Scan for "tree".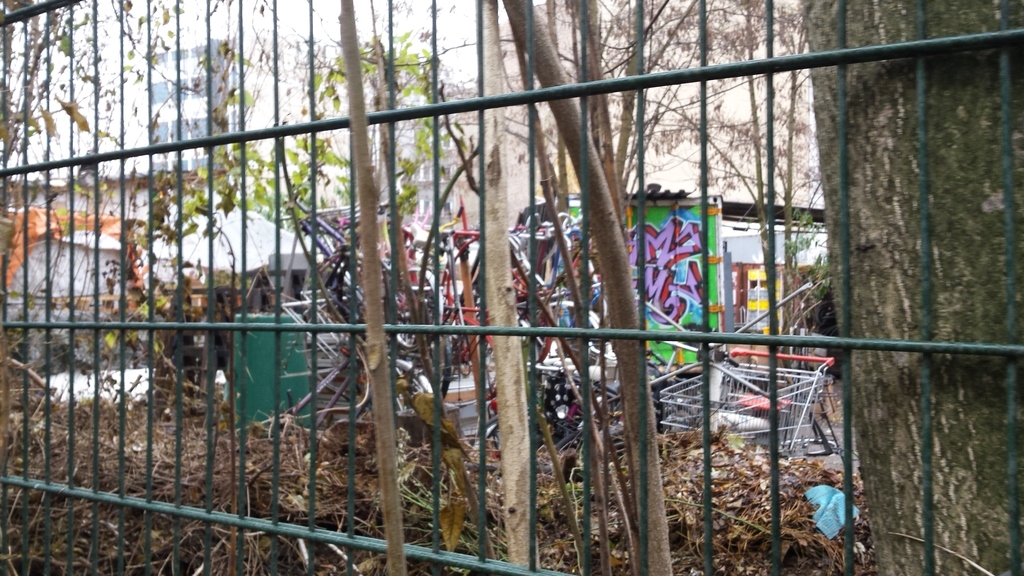
Scan result: 800:0:1023:575.
